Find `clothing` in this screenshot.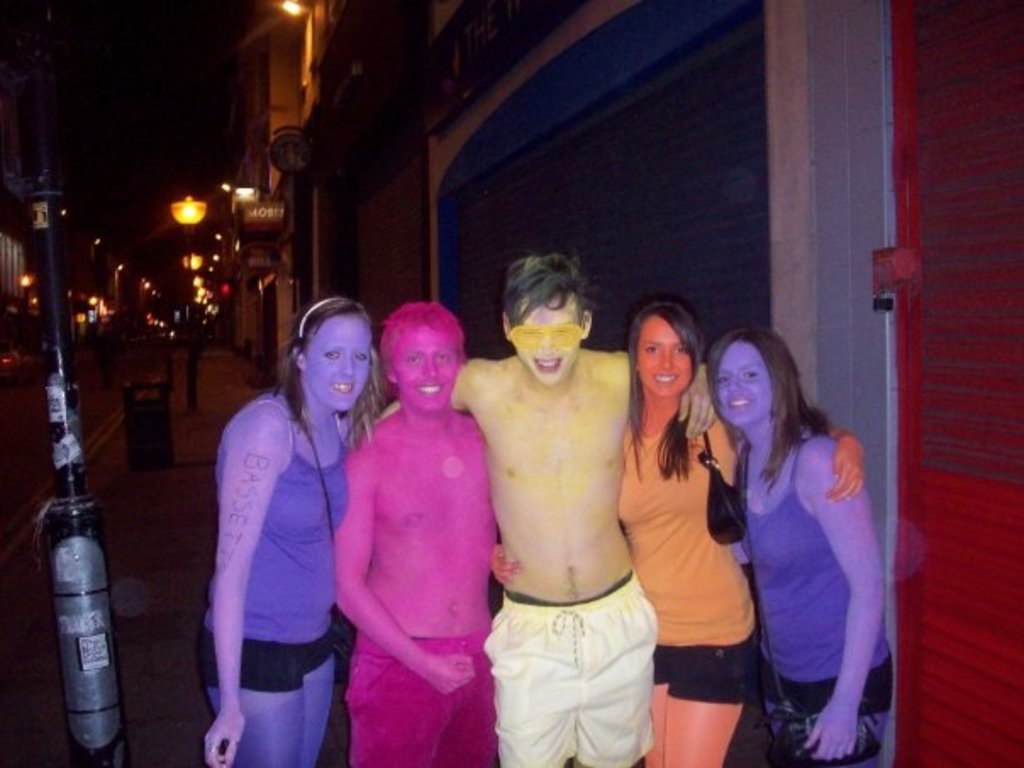
The bounding box for `clothing` is detection(346, 615, 497, 766).
